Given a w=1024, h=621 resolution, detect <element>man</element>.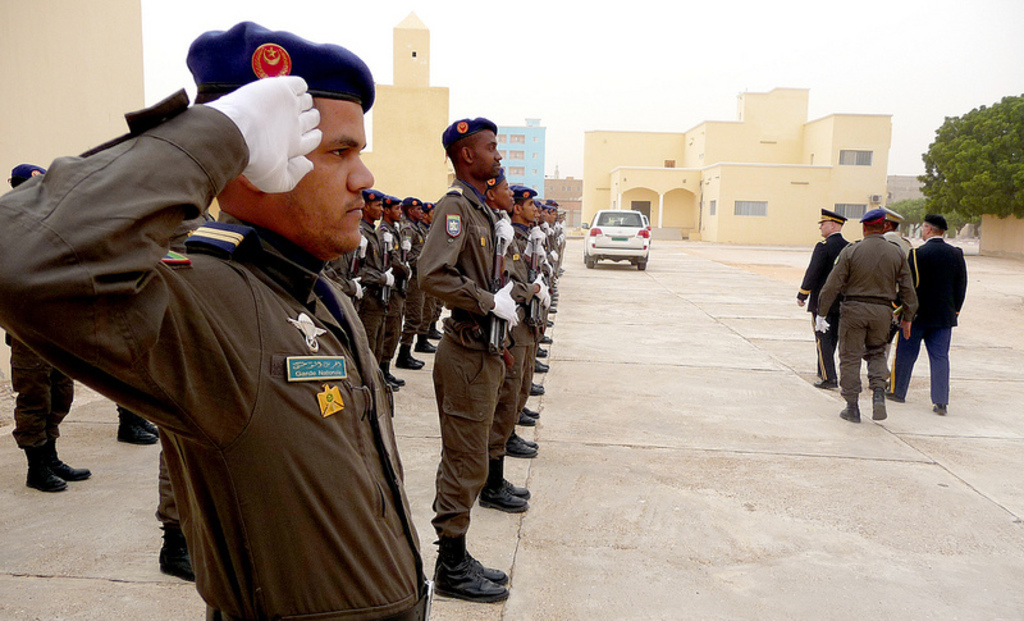
{"left": 812, "top": 207, "right": 915, "bottom": 420}.
